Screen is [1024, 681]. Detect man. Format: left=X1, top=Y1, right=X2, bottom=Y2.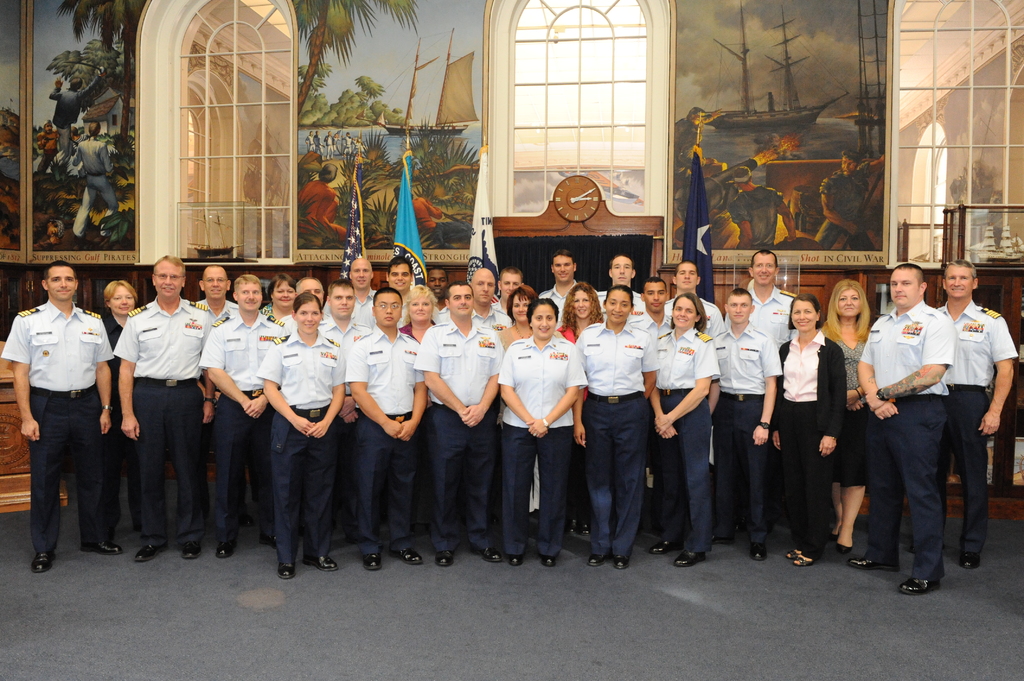
left=356, top=133, right=362, bottom=150.
